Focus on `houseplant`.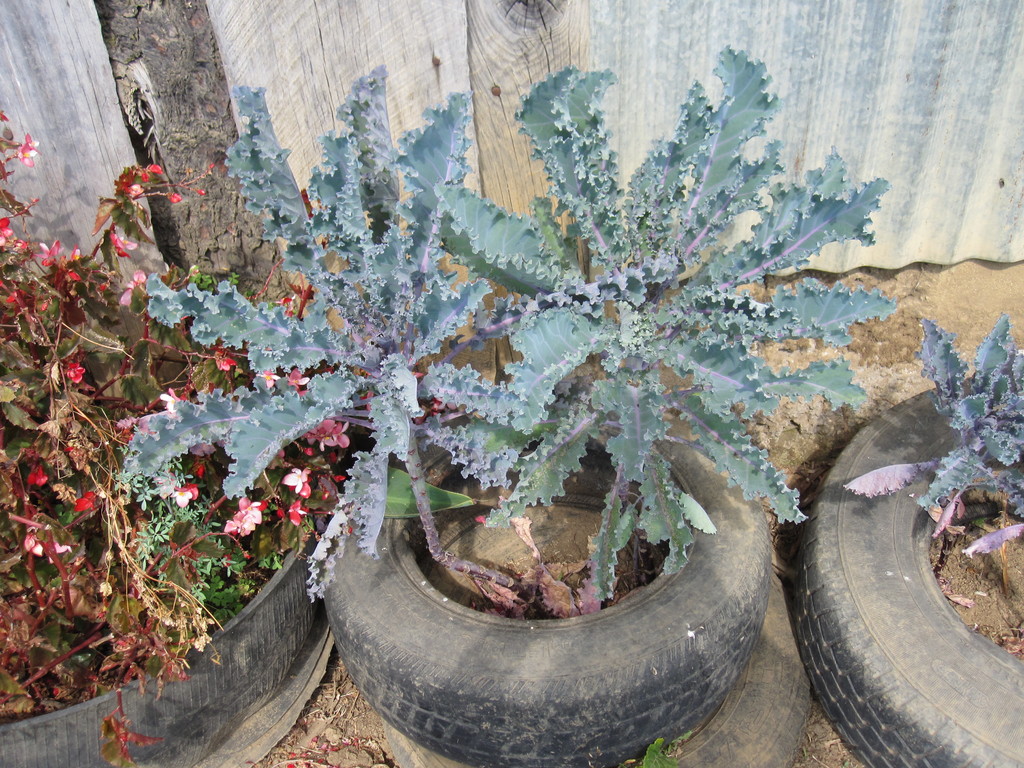
Focused at bbox=[0, 100, 338, 767].
